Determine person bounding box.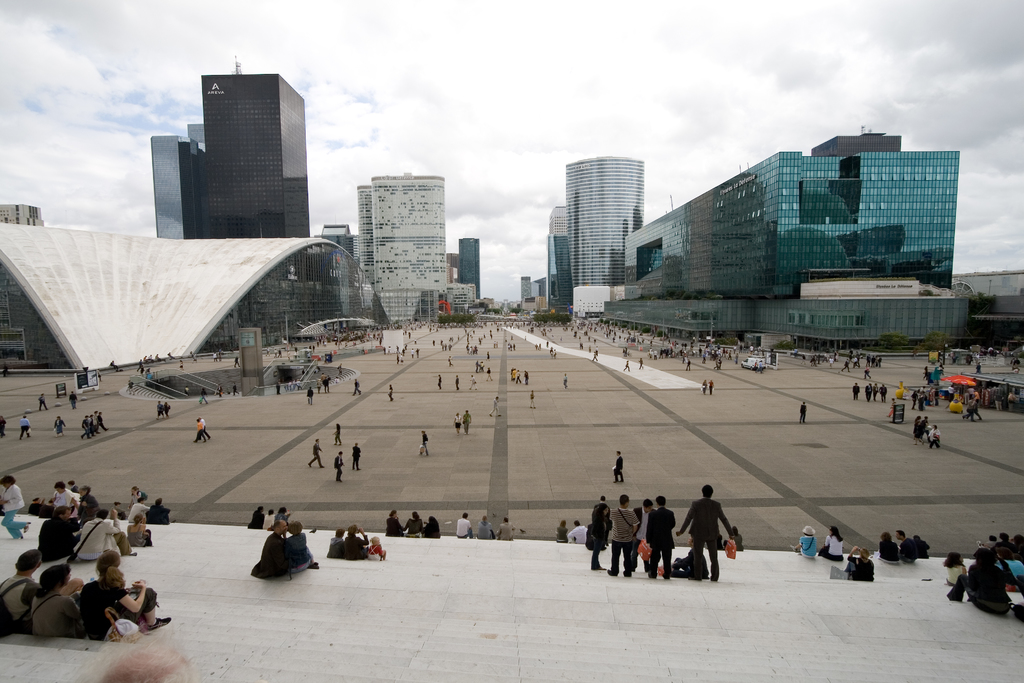
Determined: 461, 409, 473, 435.
